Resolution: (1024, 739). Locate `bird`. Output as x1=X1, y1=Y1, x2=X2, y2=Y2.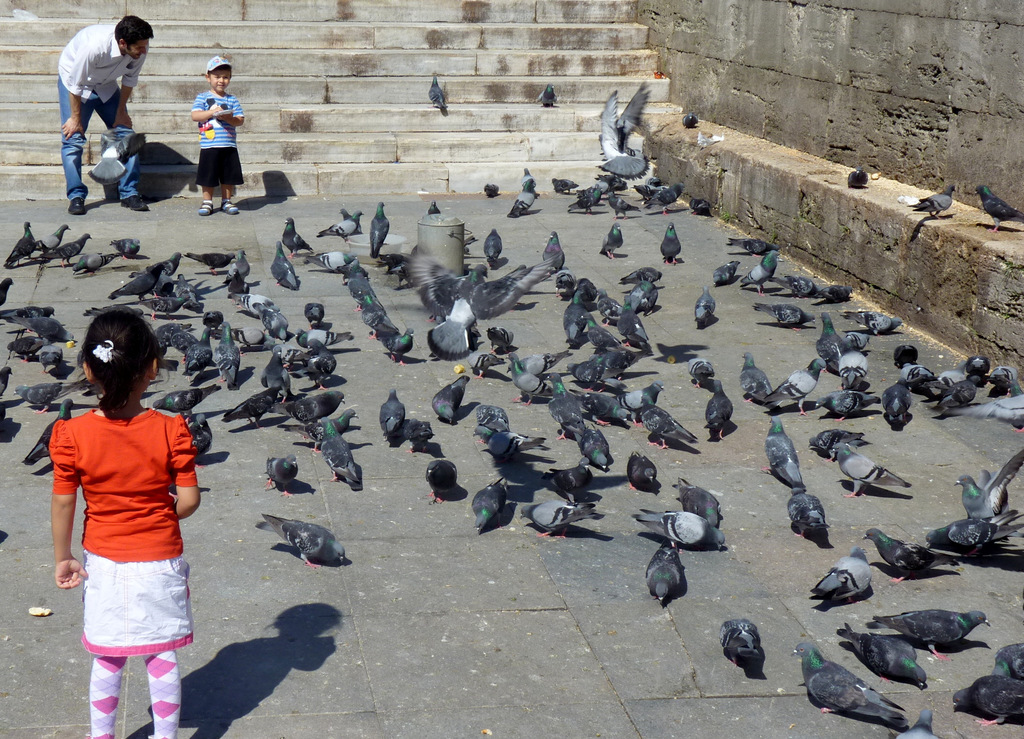
x1=598, y1=220, x2=624, y2=261.
